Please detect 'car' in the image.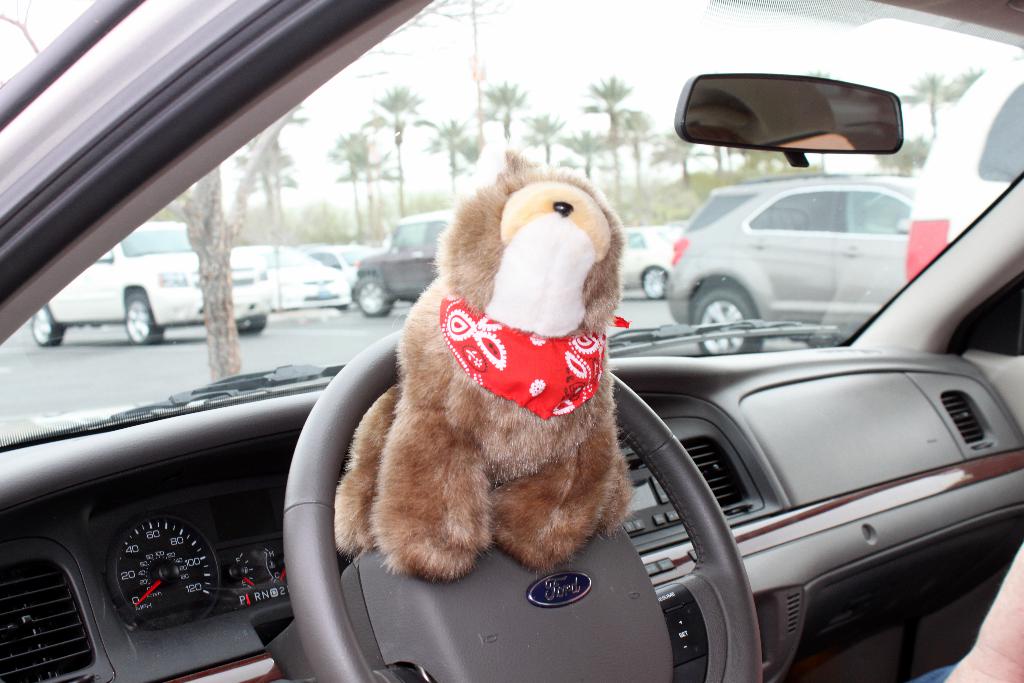
(305,247,376,277).
